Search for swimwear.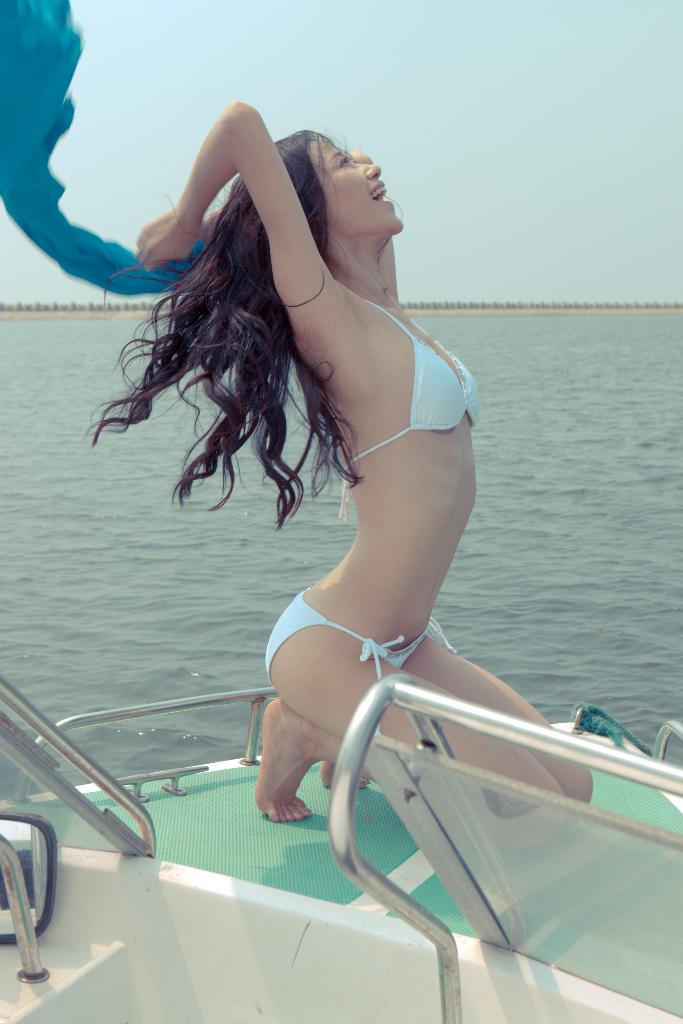
Found at rect(263, 593, 456, 689).
